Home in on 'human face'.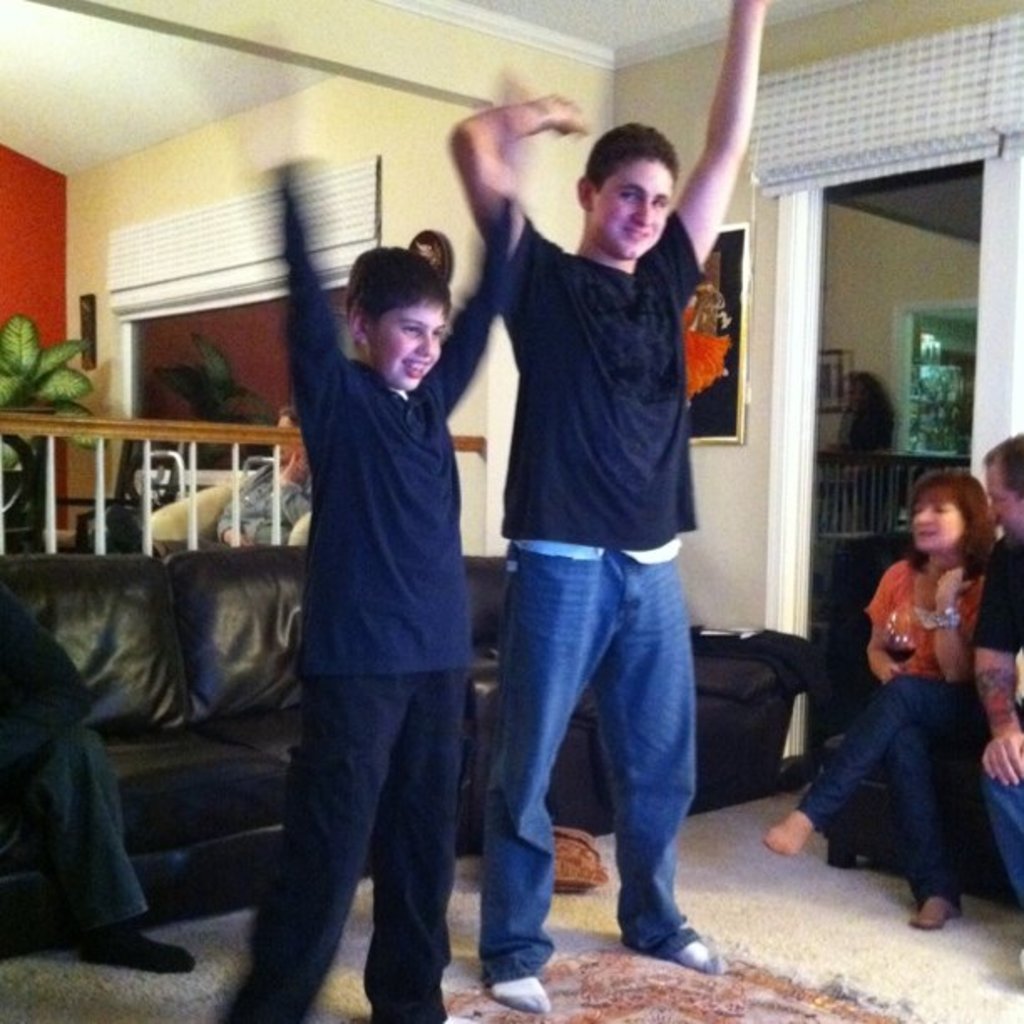
Homed in at Rect(991, 470, 1022, 542).
